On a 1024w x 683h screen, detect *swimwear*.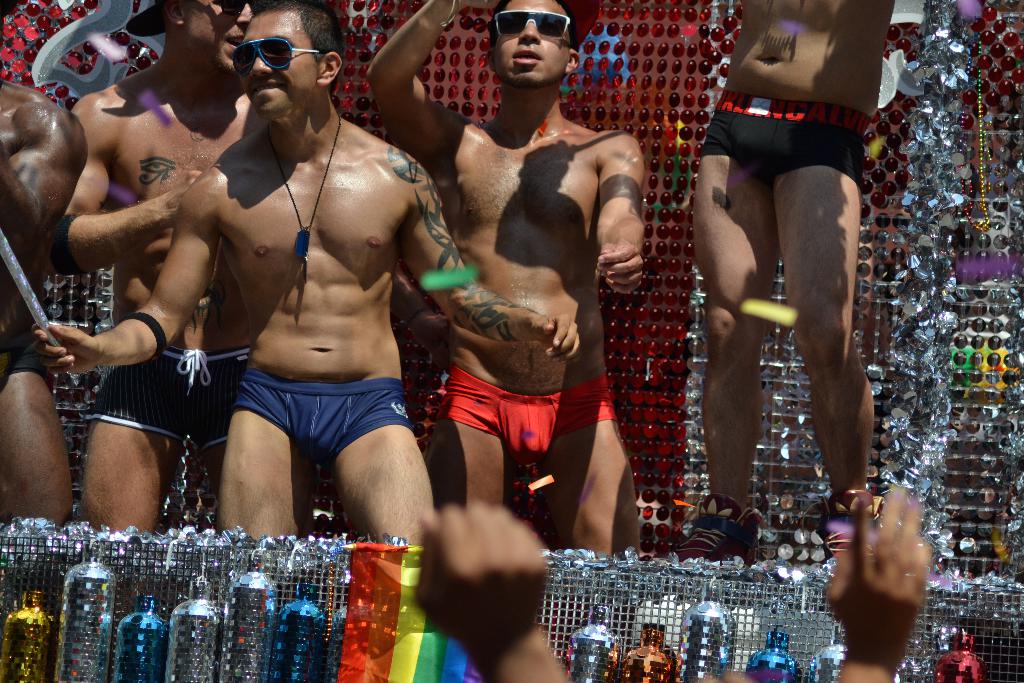
region(228, 369, 415, 465).
